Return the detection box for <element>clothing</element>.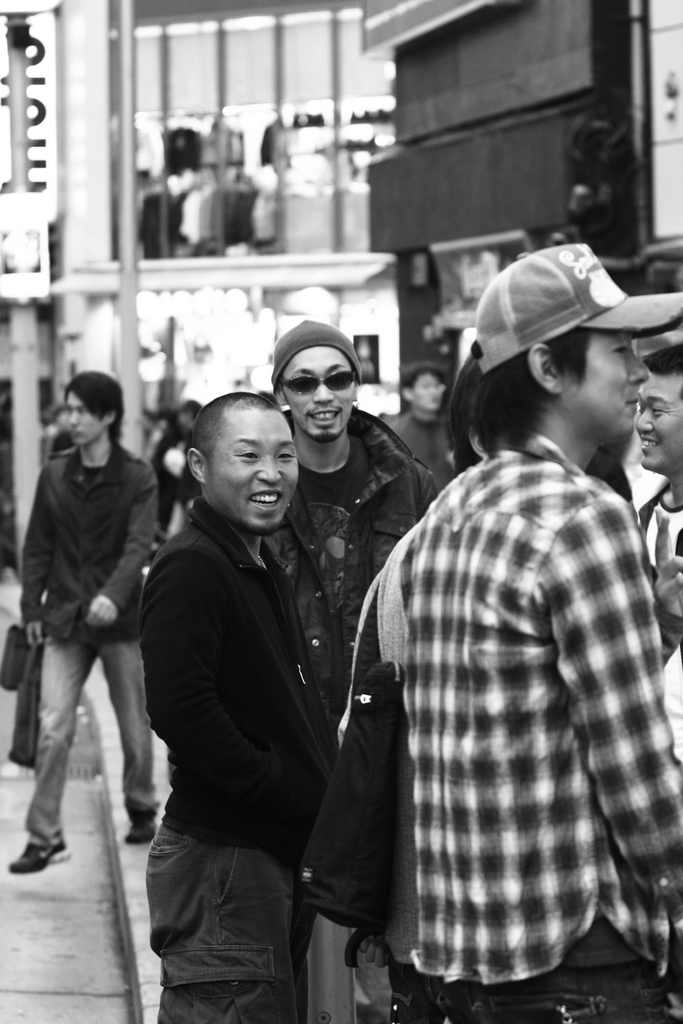
box=[283, 409, 395, 614].
